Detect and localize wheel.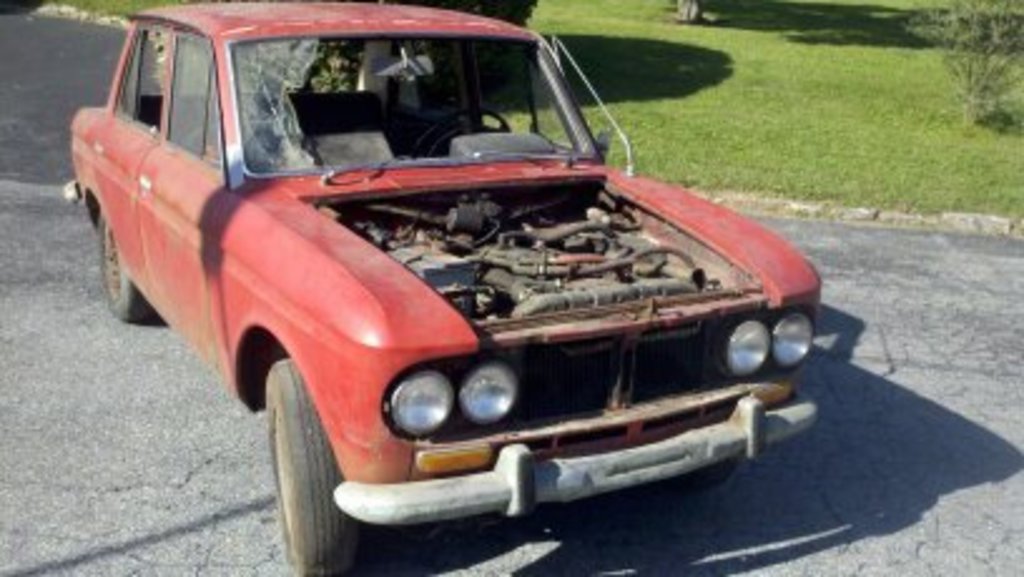
Localized at 668 459 740 492.
